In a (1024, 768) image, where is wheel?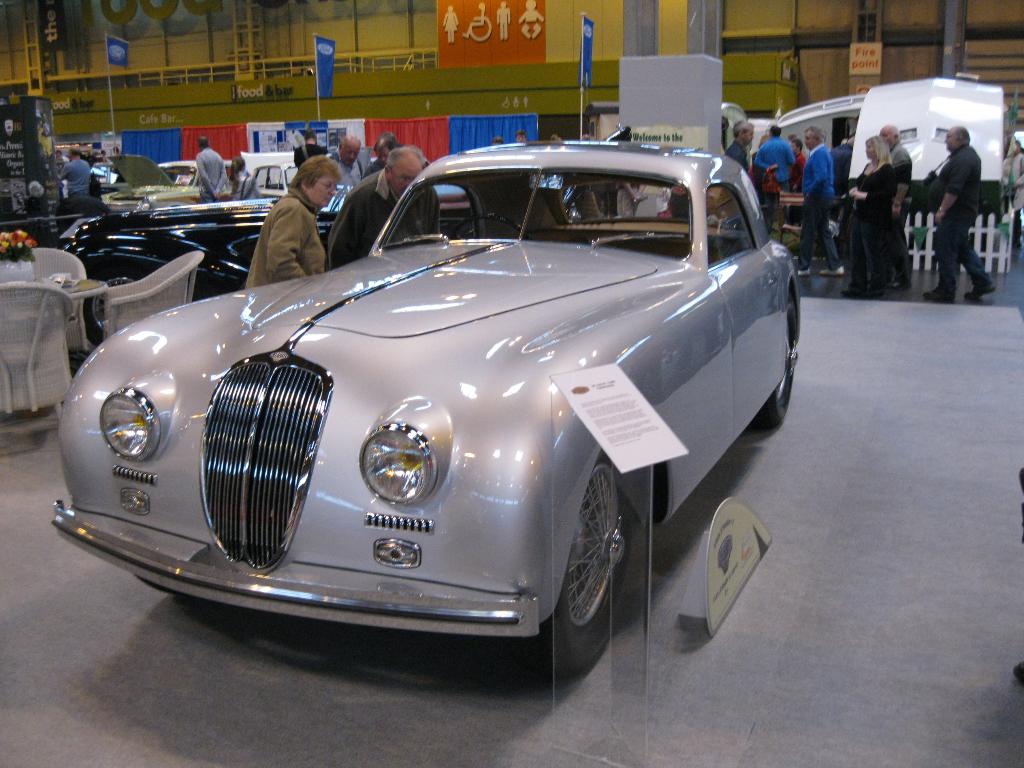
557/471/623/655.
